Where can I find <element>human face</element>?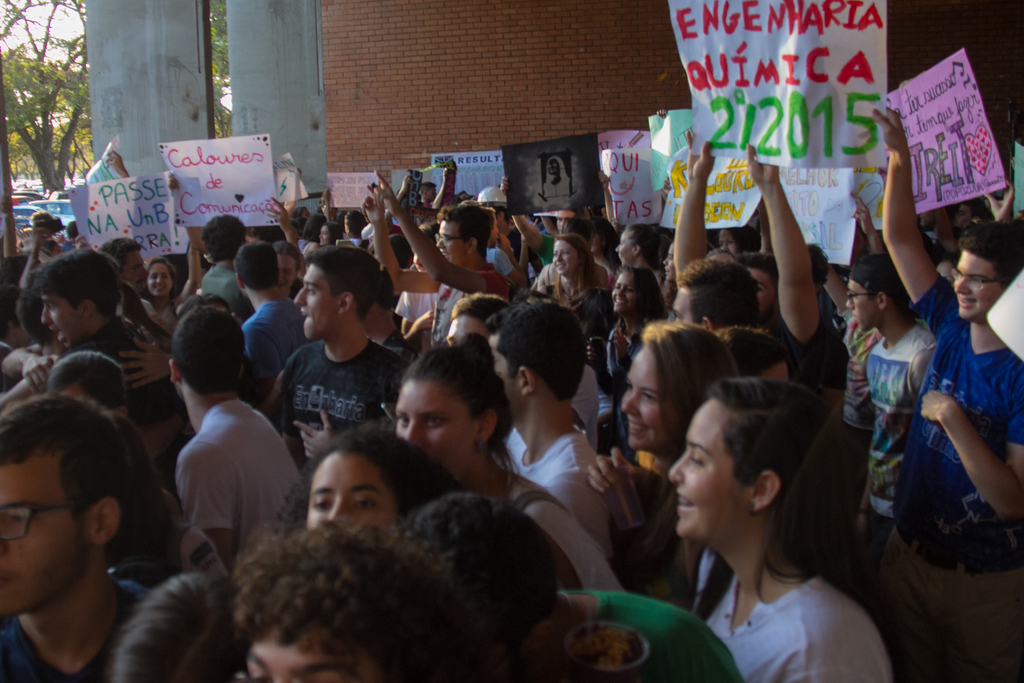
You can find it at [left=280, top=254, right=300, bottom=290].
